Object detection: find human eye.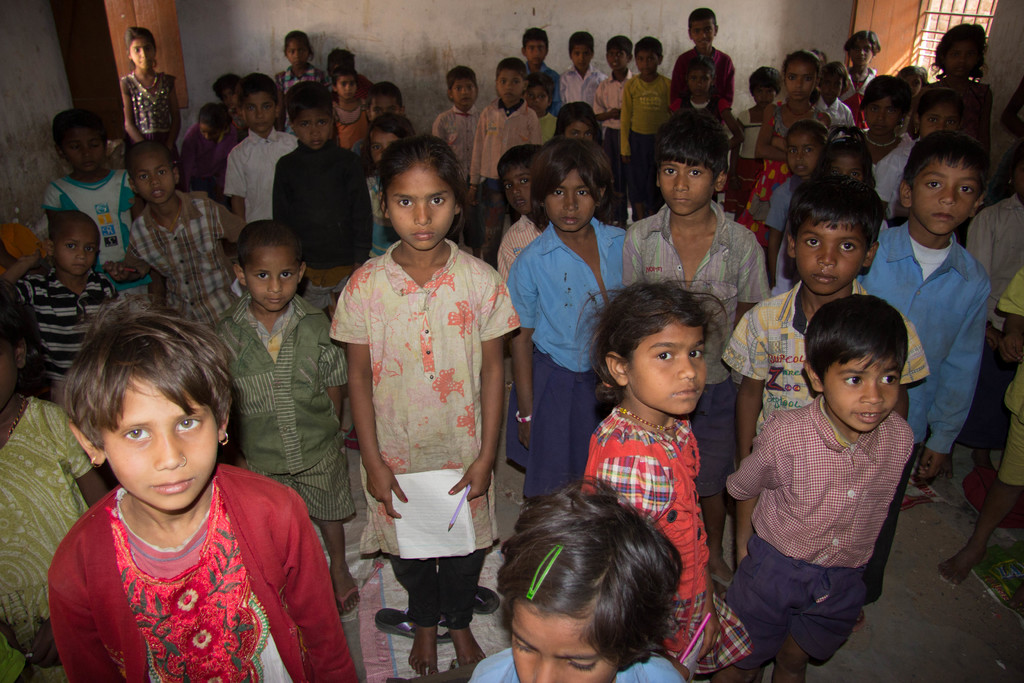
Rect(865, 47, 871, 50).
